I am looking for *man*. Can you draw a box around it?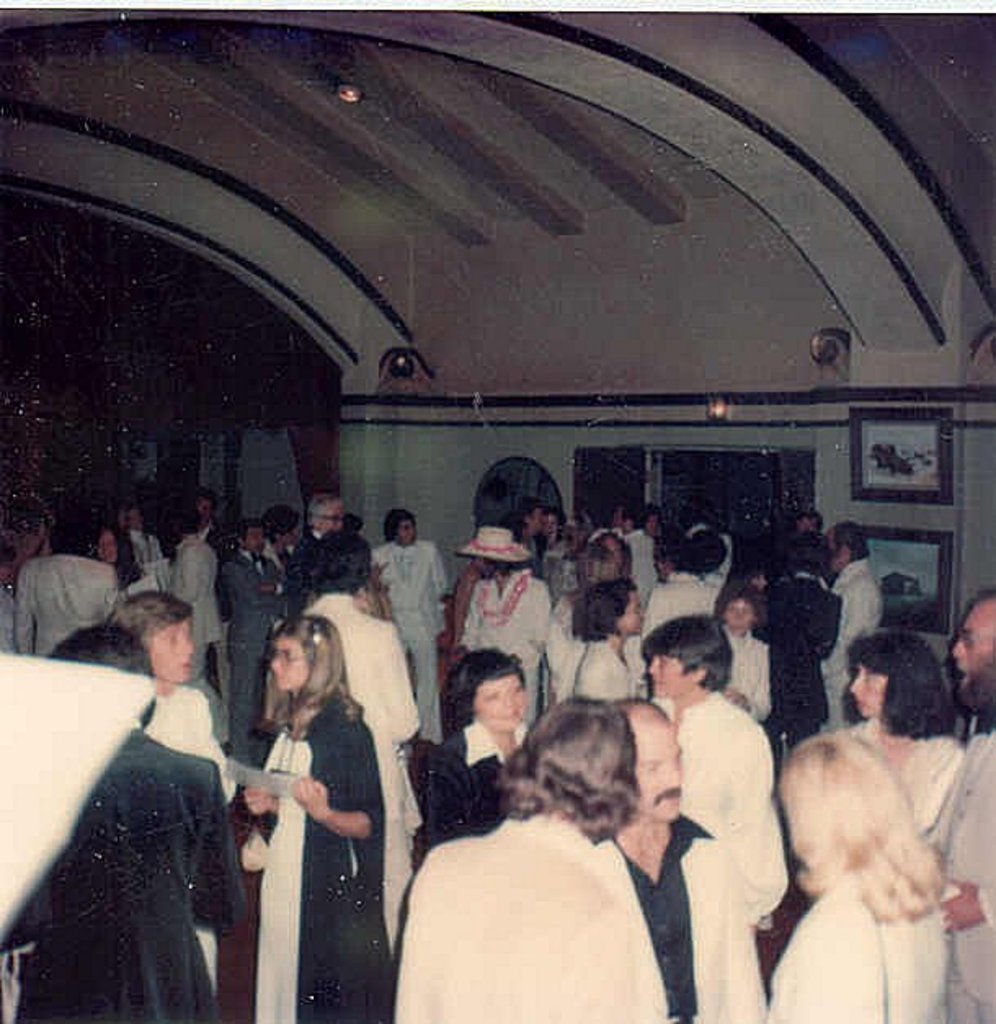
Sure, the bounding box is <region>219, 516, 300, 755</region>.
